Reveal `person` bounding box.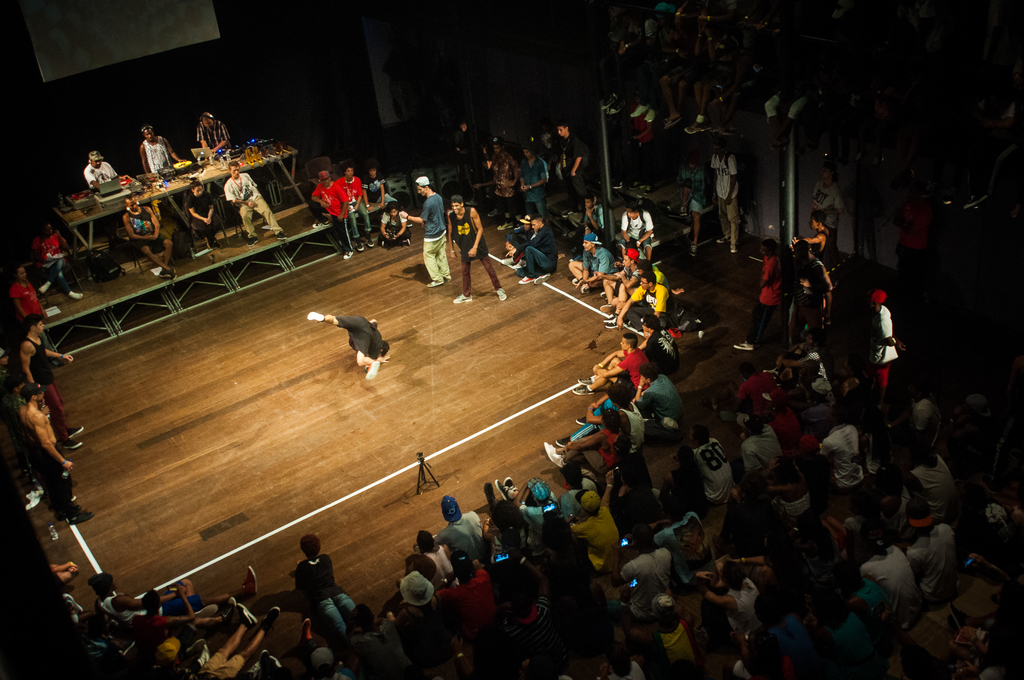
Revealed: bbox=(297, 531, 356, 640).
